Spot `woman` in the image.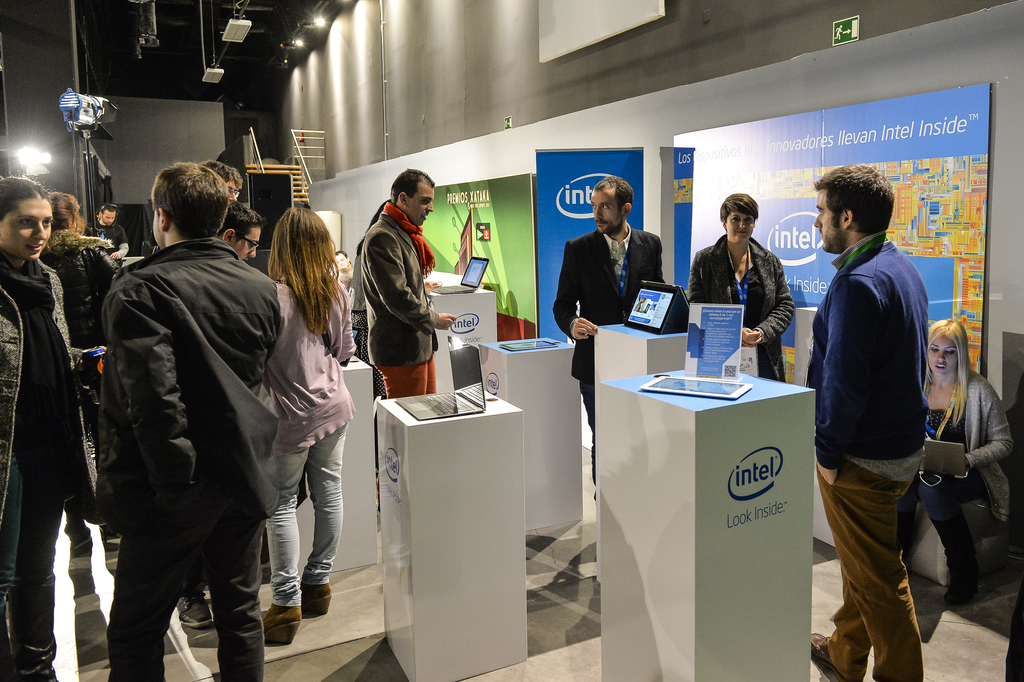
`woman` found at pyautogui.locateOnScreen(899, 315, 1018, 609).
